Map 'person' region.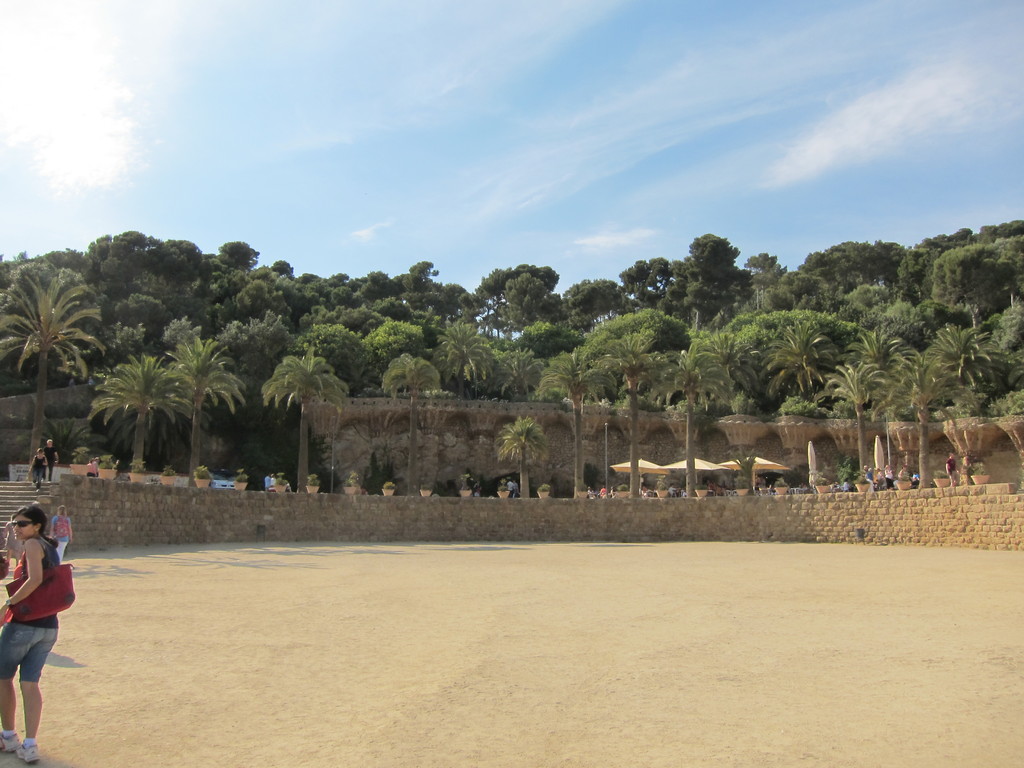
Mapped to (x1=1, y1=486, x2=68, y2=717).
